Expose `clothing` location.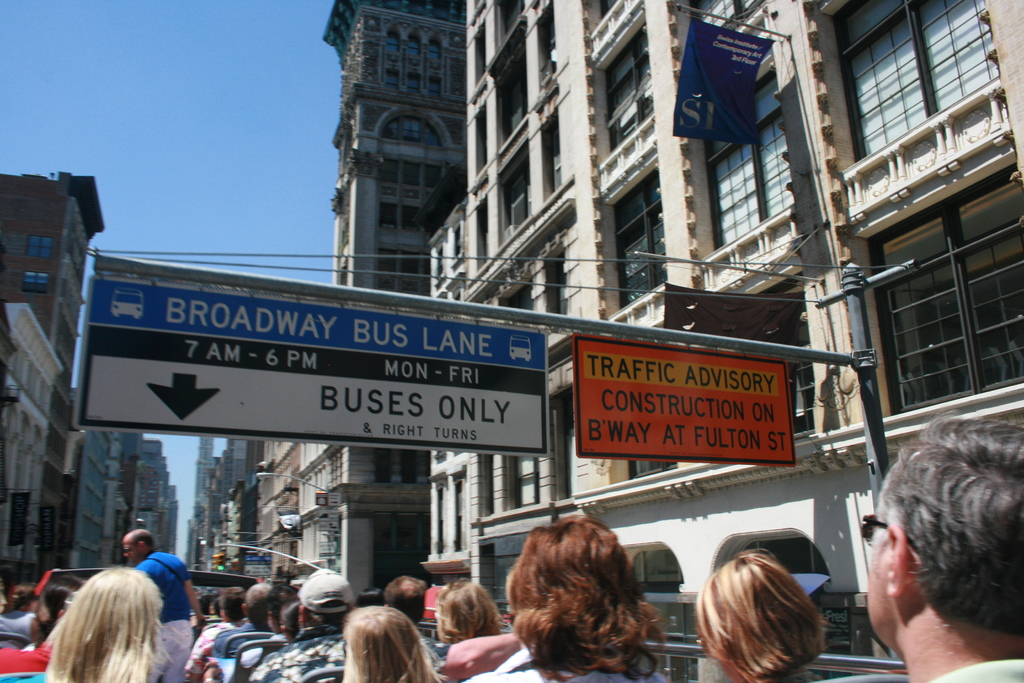
Exposed at <region>250, 621, 340, 680</region>.
